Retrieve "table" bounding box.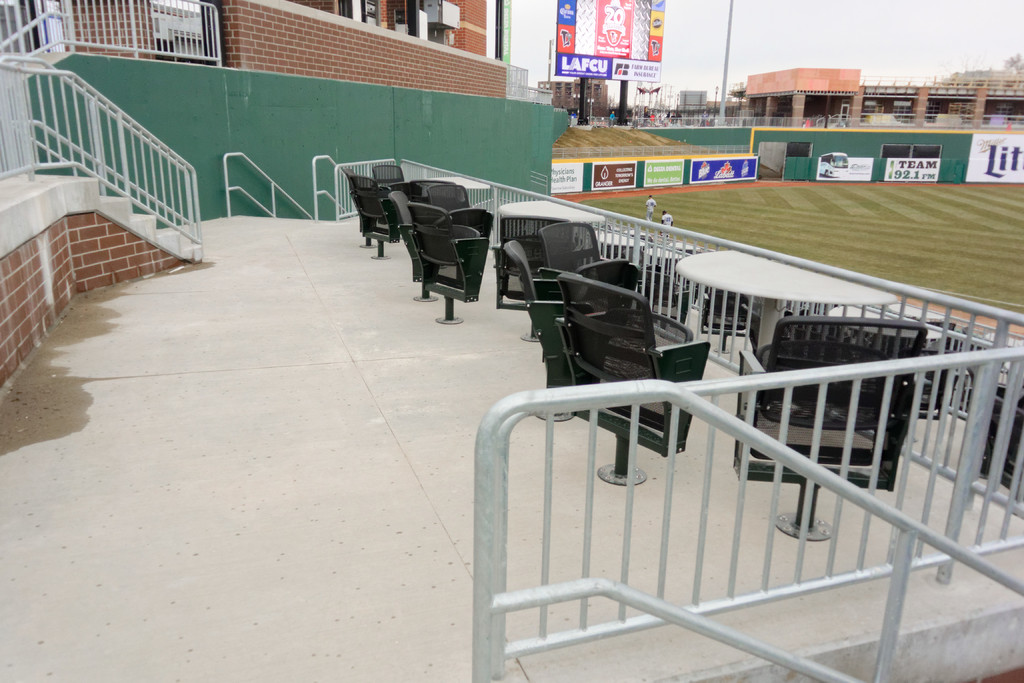
Bounding box: 672 248 904 352.
